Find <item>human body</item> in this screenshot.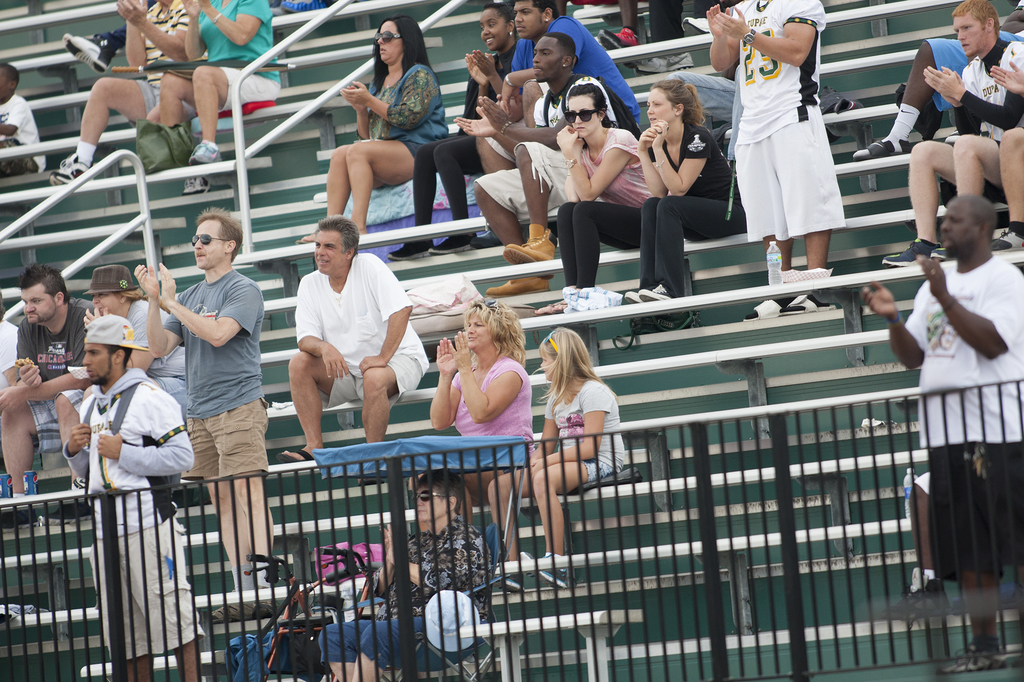
The bounding box for <item>human body</item> is bbox(54, 0, 205, 175).
